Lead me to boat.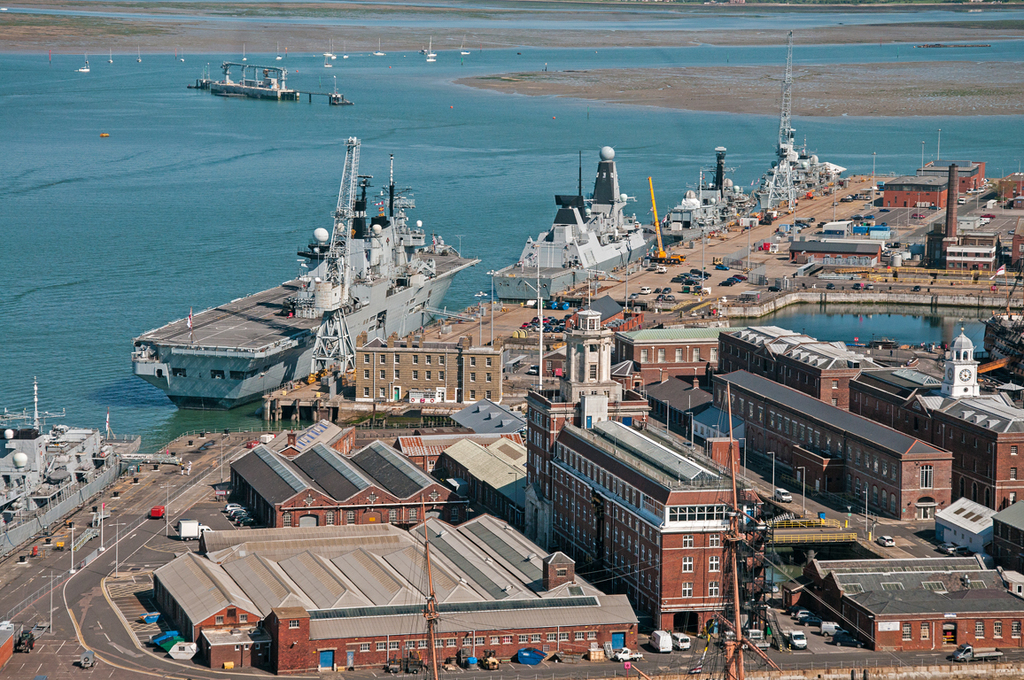
Lead to x1=483 y1=143 x2=652 y2=313.
